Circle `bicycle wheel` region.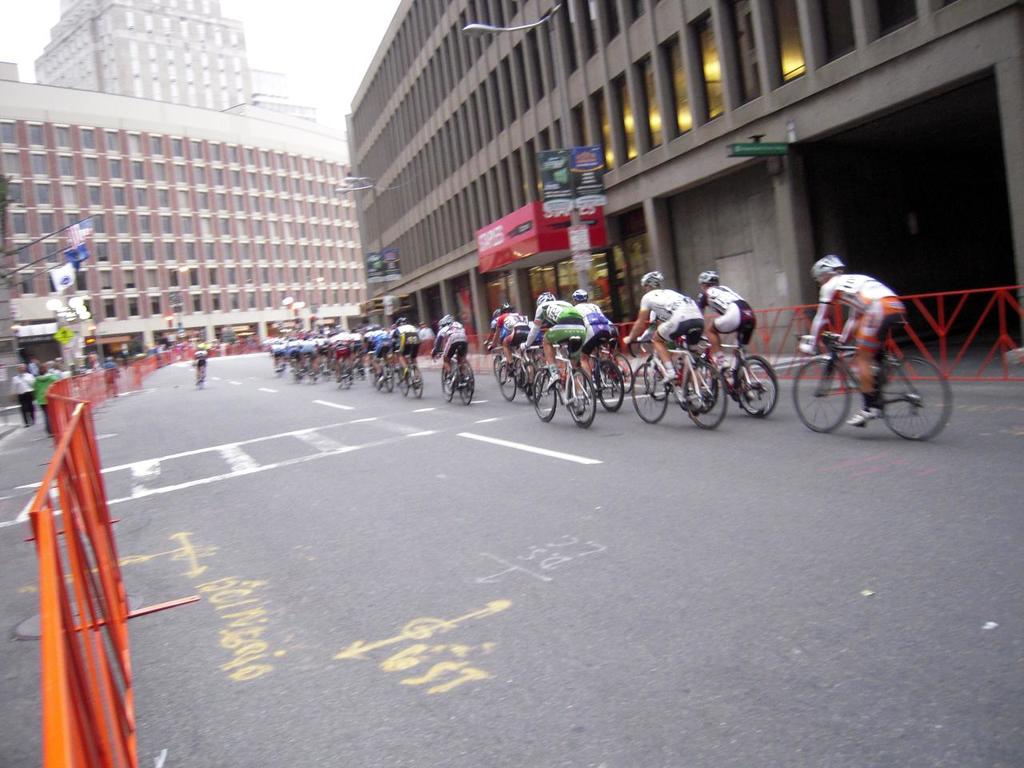
Region: 886 348 959 436.
